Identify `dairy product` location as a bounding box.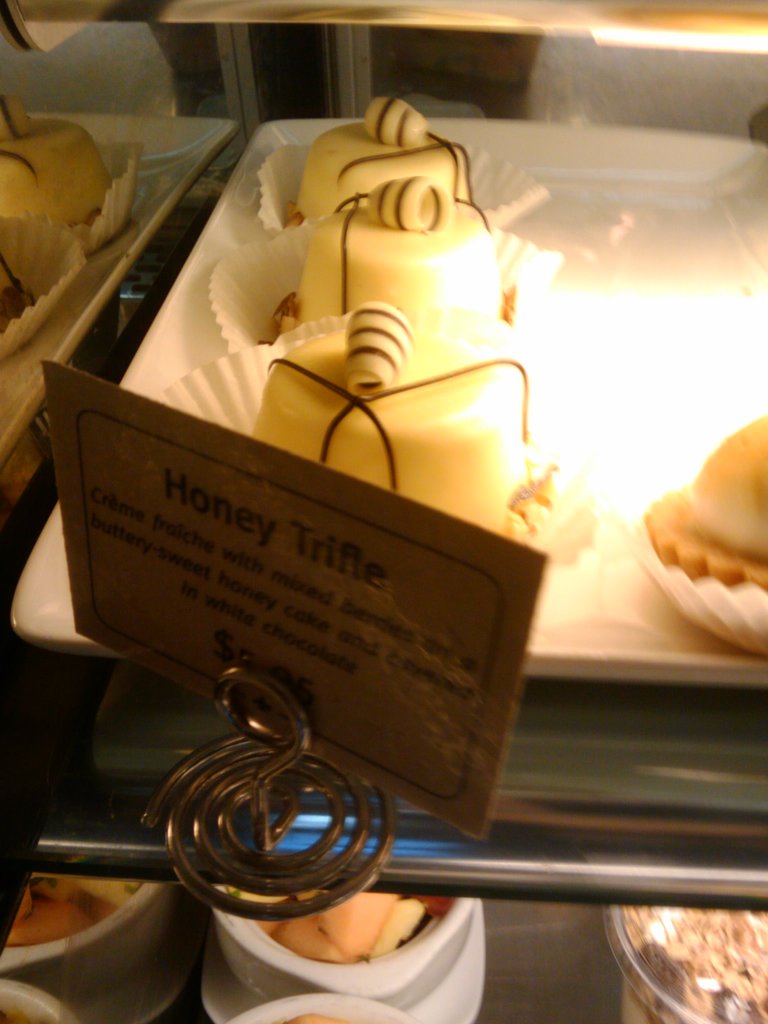
<bbox>12, 870, 129, 944</bbox>.
